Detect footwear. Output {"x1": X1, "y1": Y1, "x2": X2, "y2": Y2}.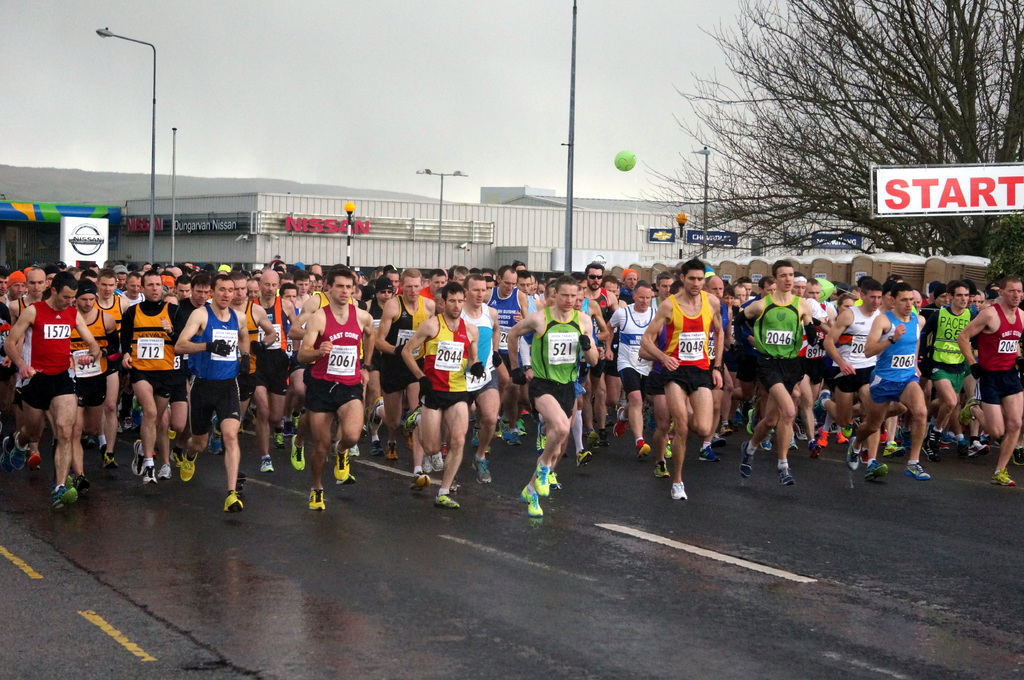
{"x1": 929, "y1": 424, "x2": 940, "y2": 449}.
